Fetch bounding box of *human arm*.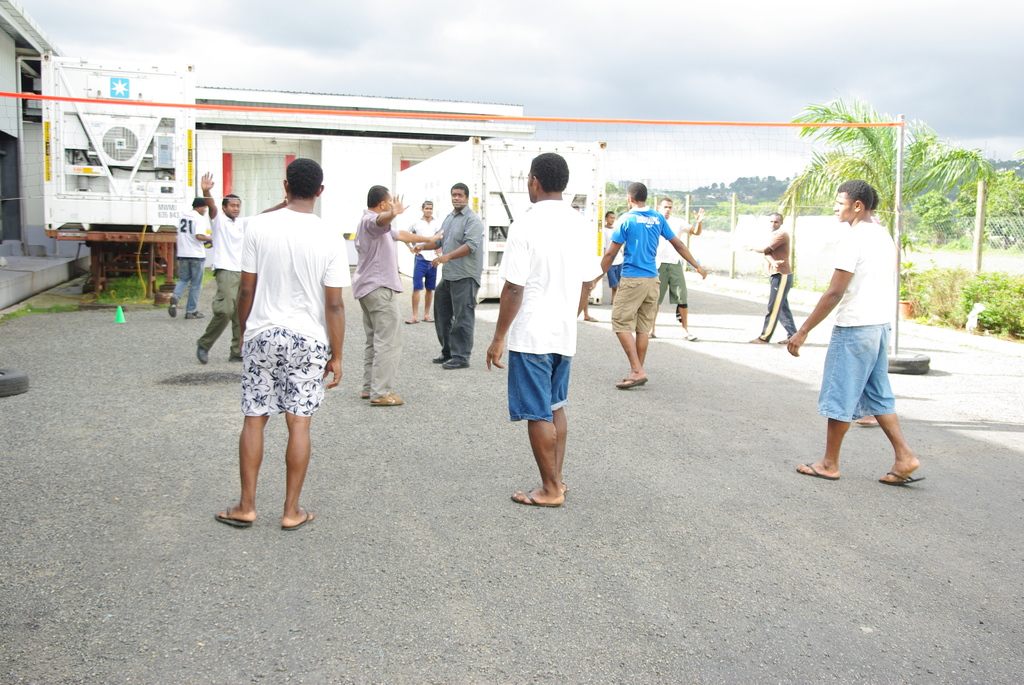
Bbox: bbox=[318, 238, 353, 391].
